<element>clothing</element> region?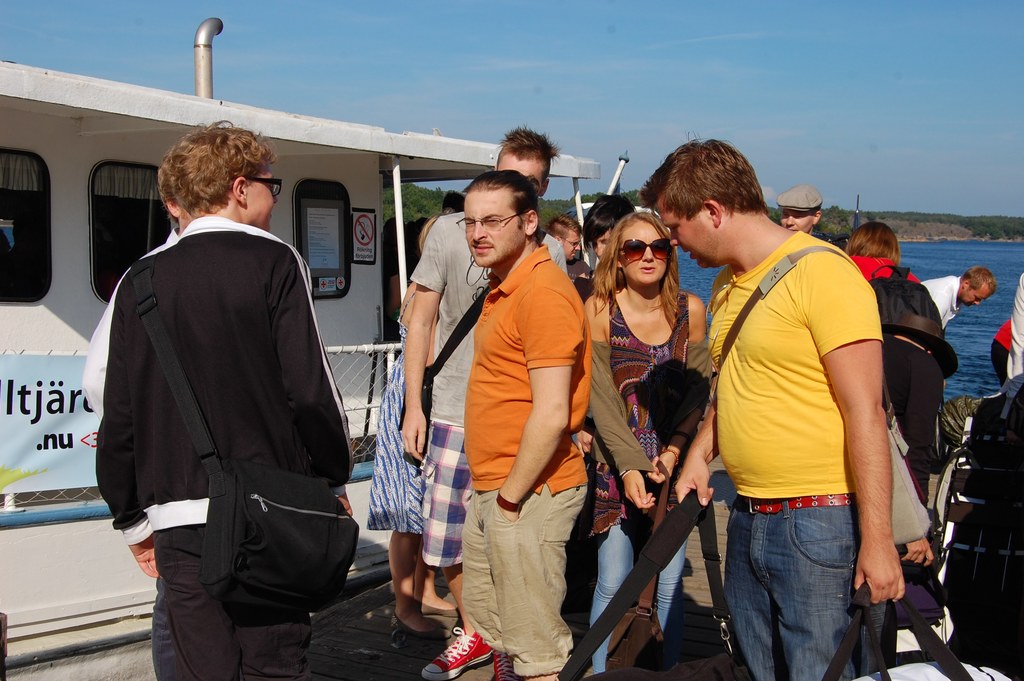
{"left": 926, "top": 274, "right": 967, "bottom": 315}
